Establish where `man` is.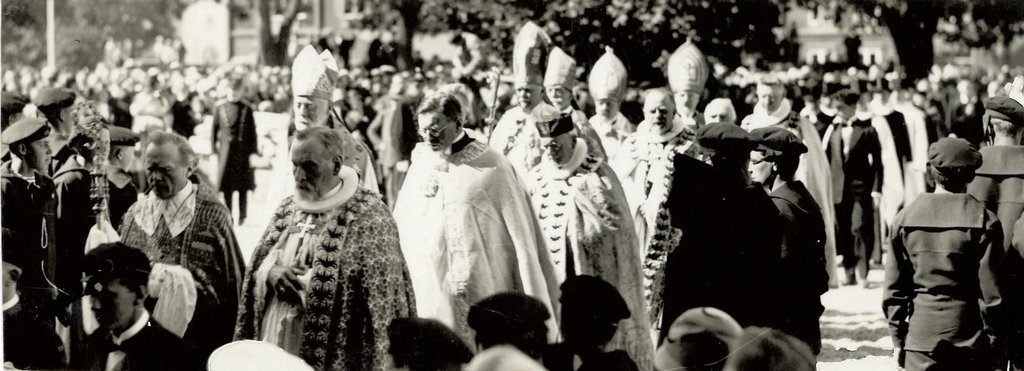
Established at 209 75 254 221.
